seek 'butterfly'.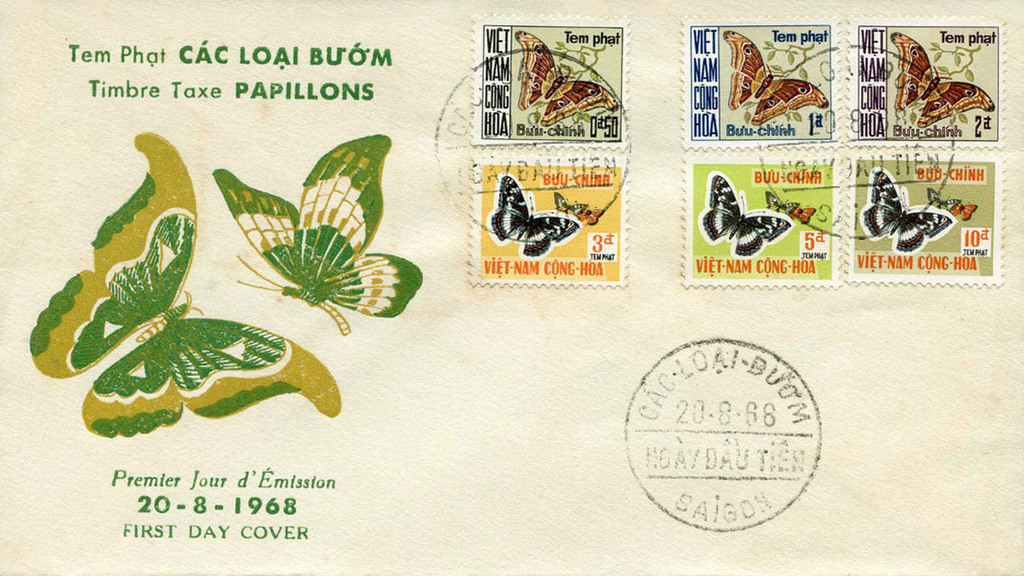
select_region(697, 170, 794, 258).
